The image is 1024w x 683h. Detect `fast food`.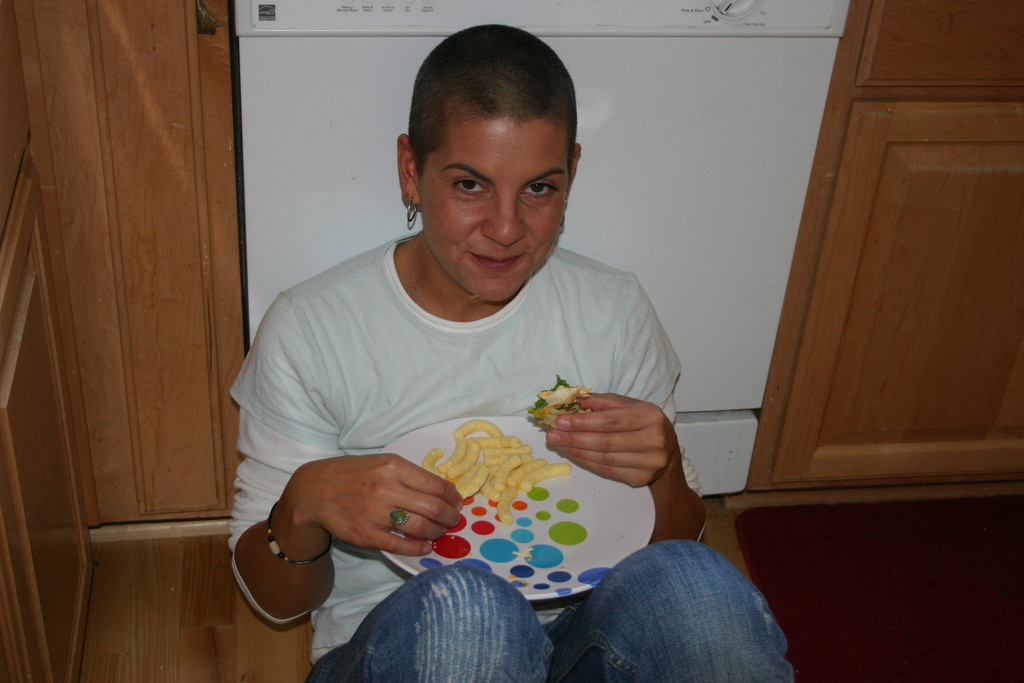
Detection: Rect(428, 427, 535, 513).
